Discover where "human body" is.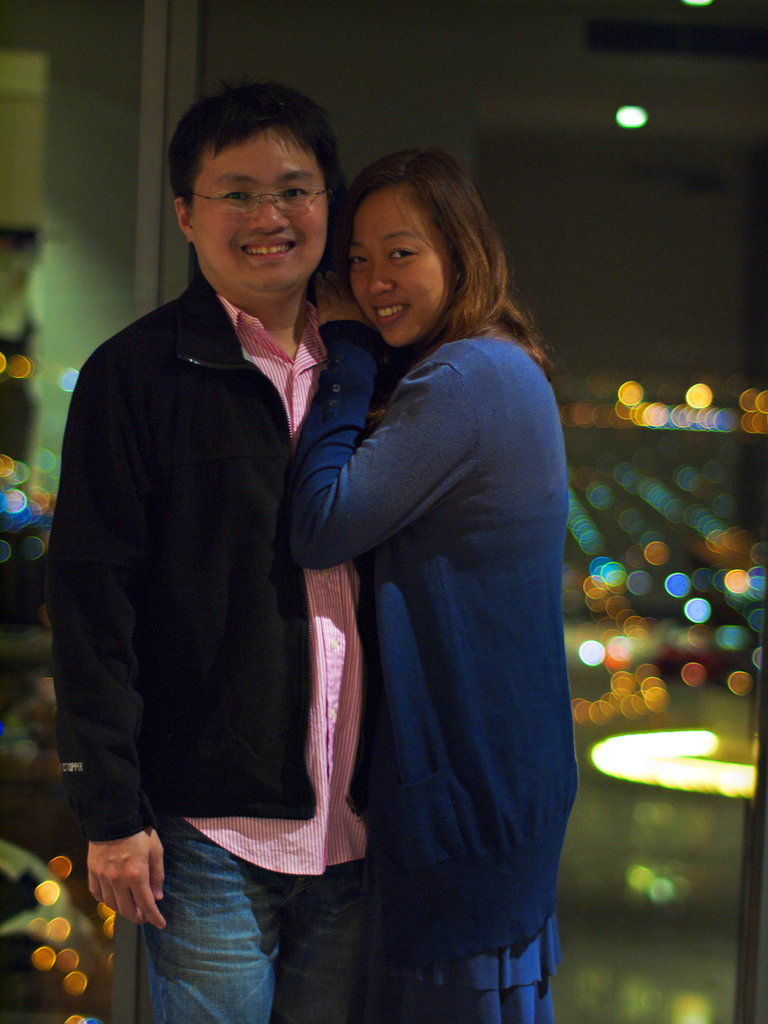
Discovered at bbox=(276, 129, 573, 1023).
